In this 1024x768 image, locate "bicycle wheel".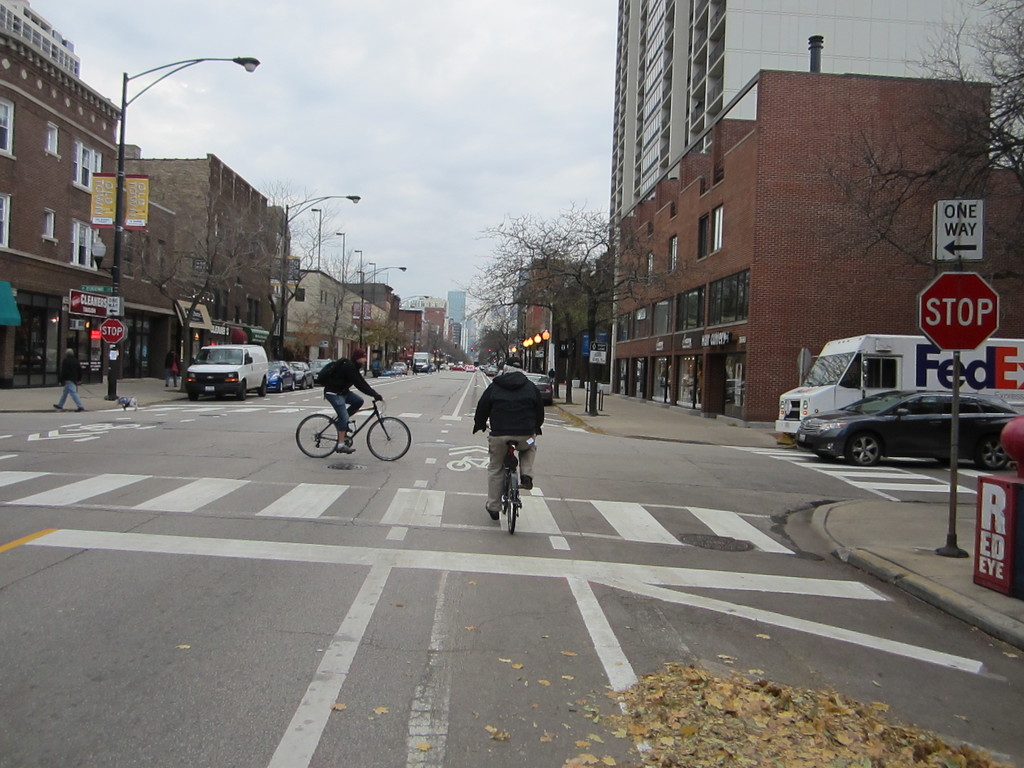
Bounding box: x1=506 y1=476 x2=518 y2=532.
